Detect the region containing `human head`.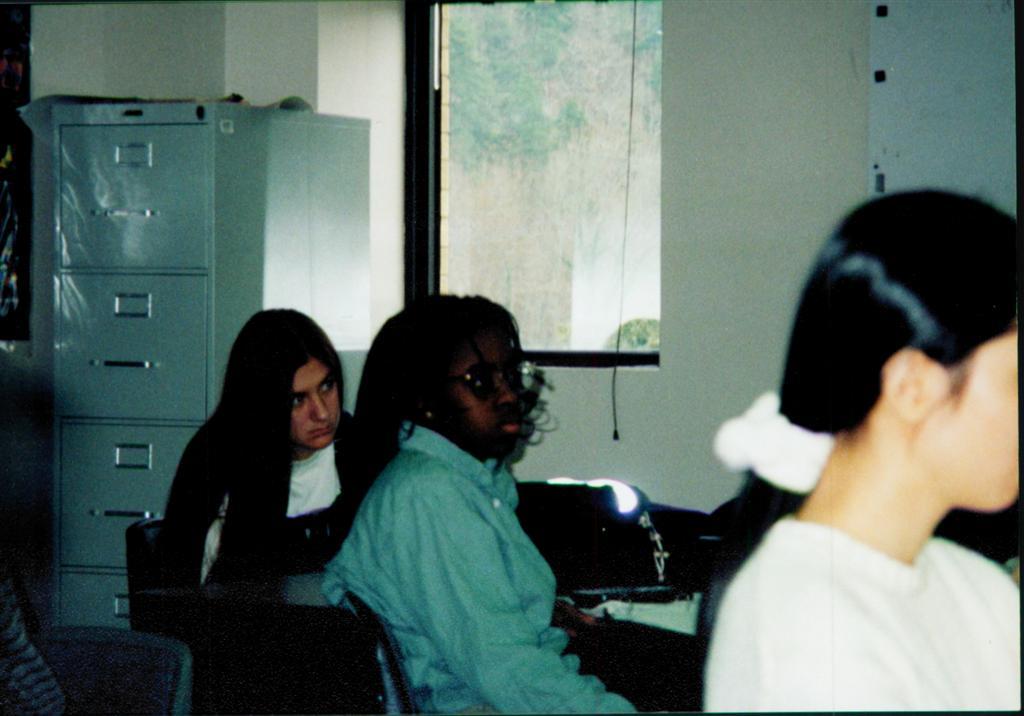
(left=231, top=306, right=341, bottom=447).
